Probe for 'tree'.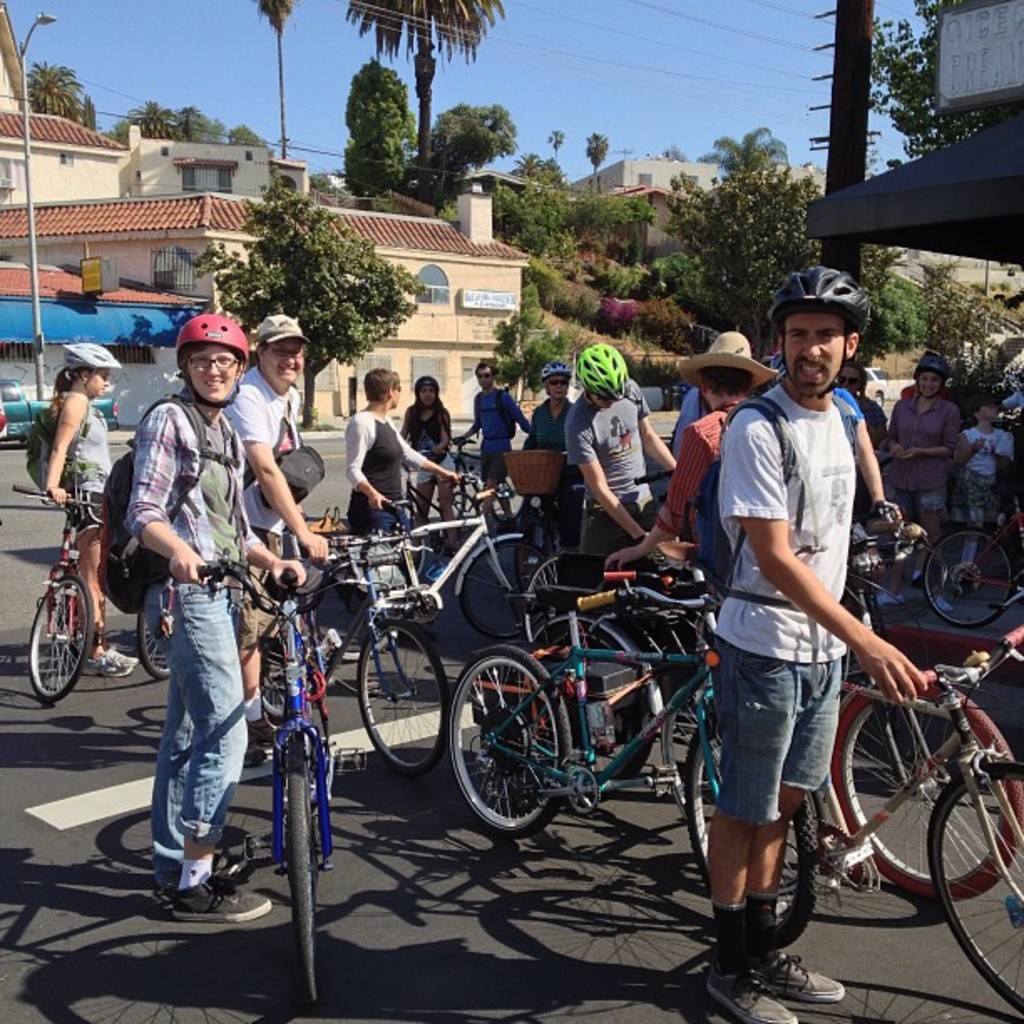
Probe result: <bbox>25, 55, 80, 115</bbox>.
